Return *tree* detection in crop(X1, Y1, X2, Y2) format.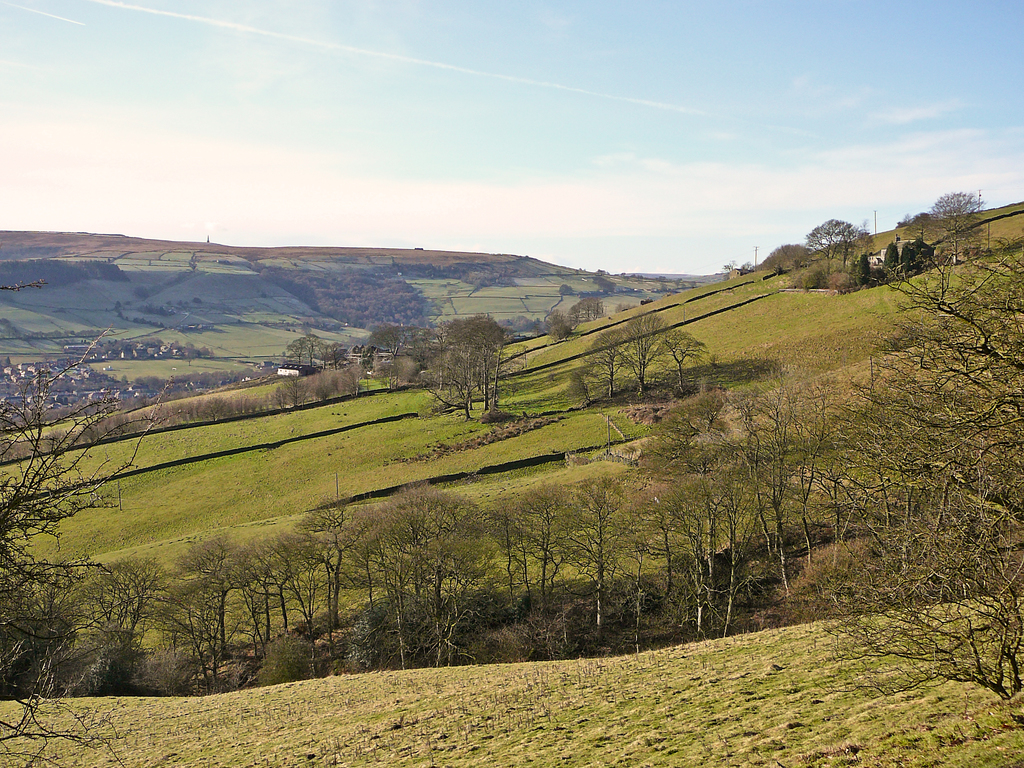
crop(735, 229, 1023, 705).
